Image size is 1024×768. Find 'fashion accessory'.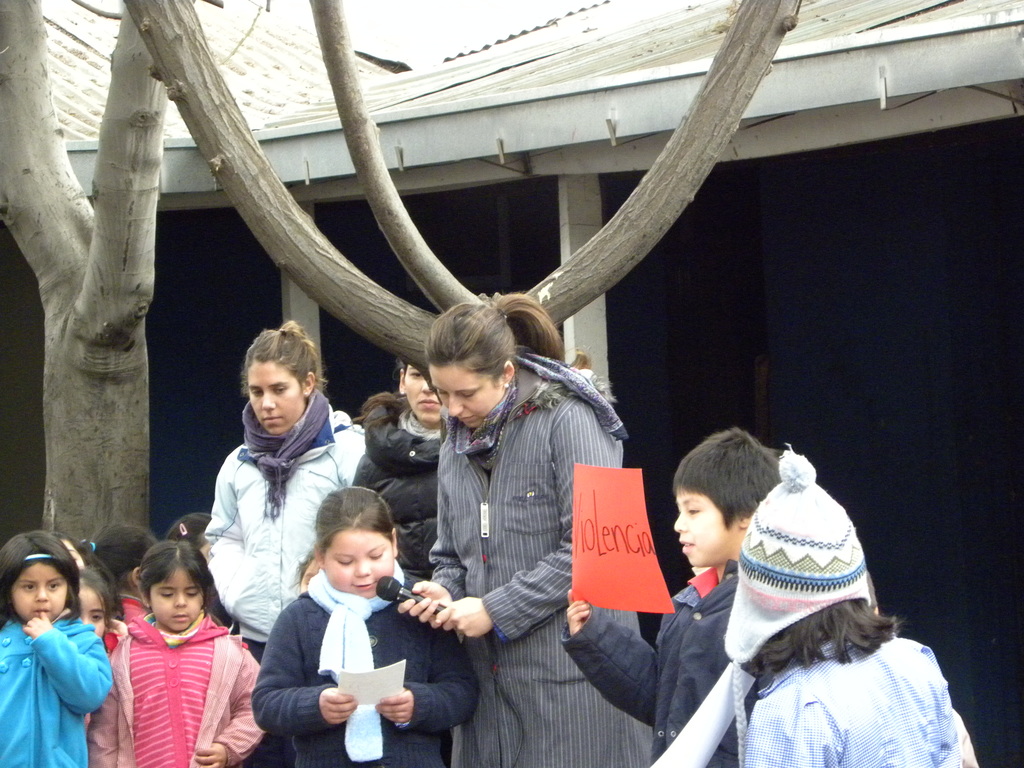
<region>308, 560, 405, 764</region>.
